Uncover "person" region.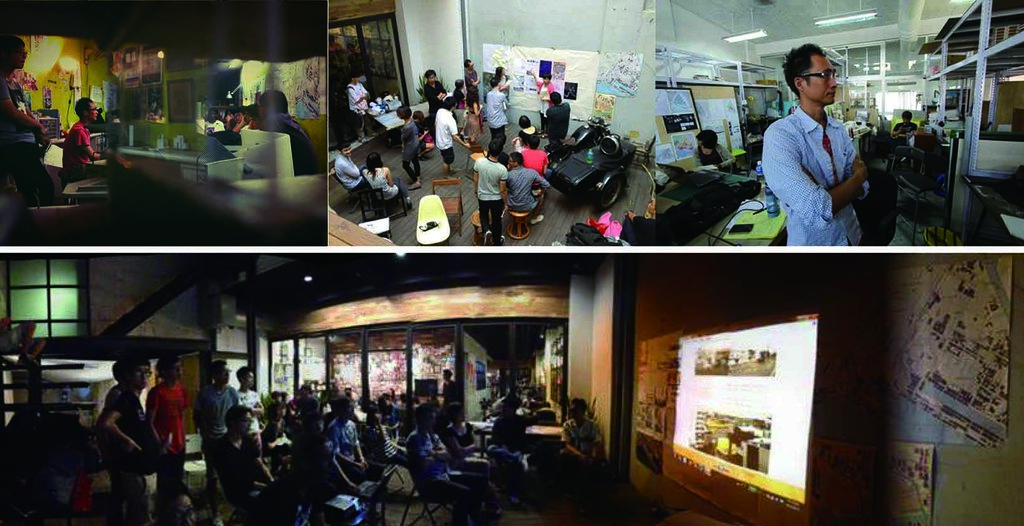
Uncovered: 450,78,471,116.
